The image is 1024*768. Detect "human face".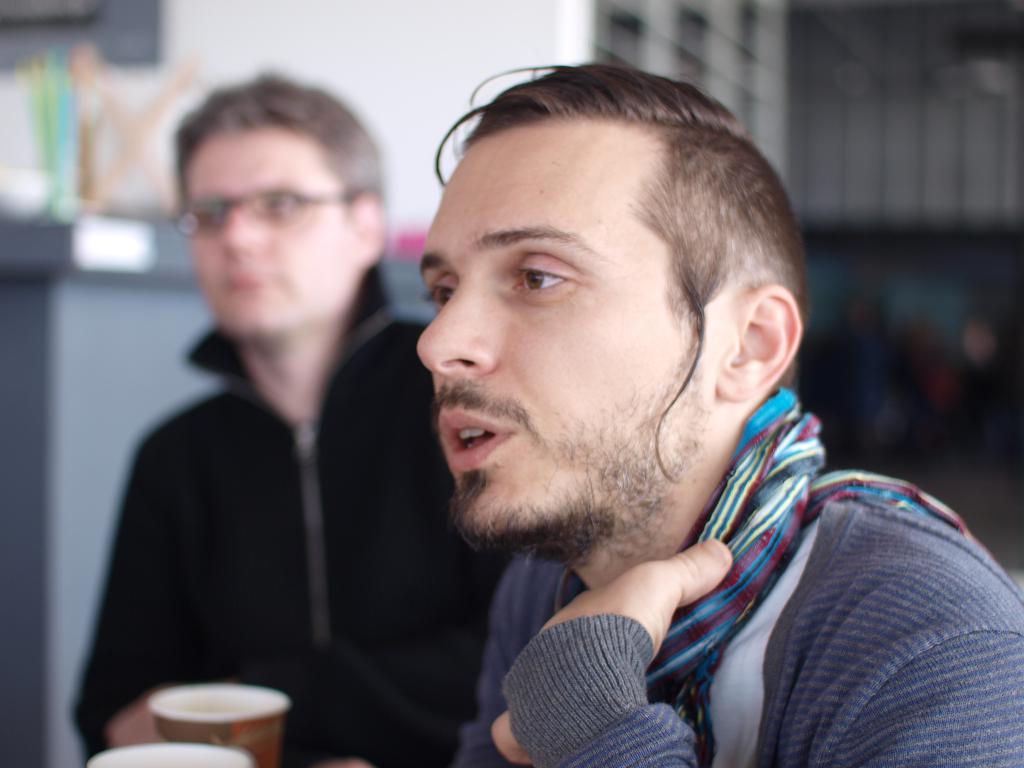
Detection: bbox=(184, 129, 357, 341).
